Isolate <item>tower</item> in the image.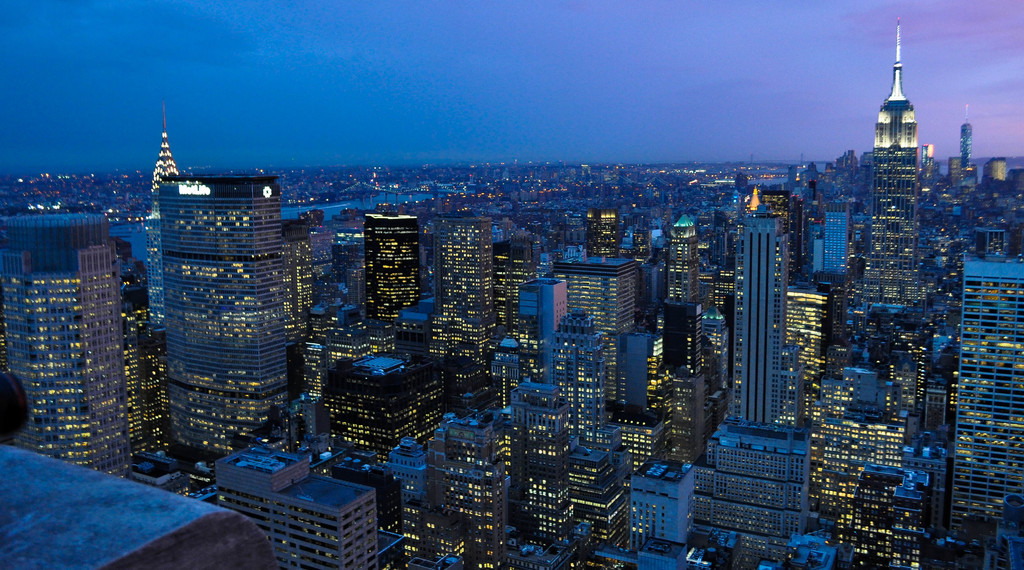
Isolated region: [x1=428, y1=214, x2=516, y2=409].
